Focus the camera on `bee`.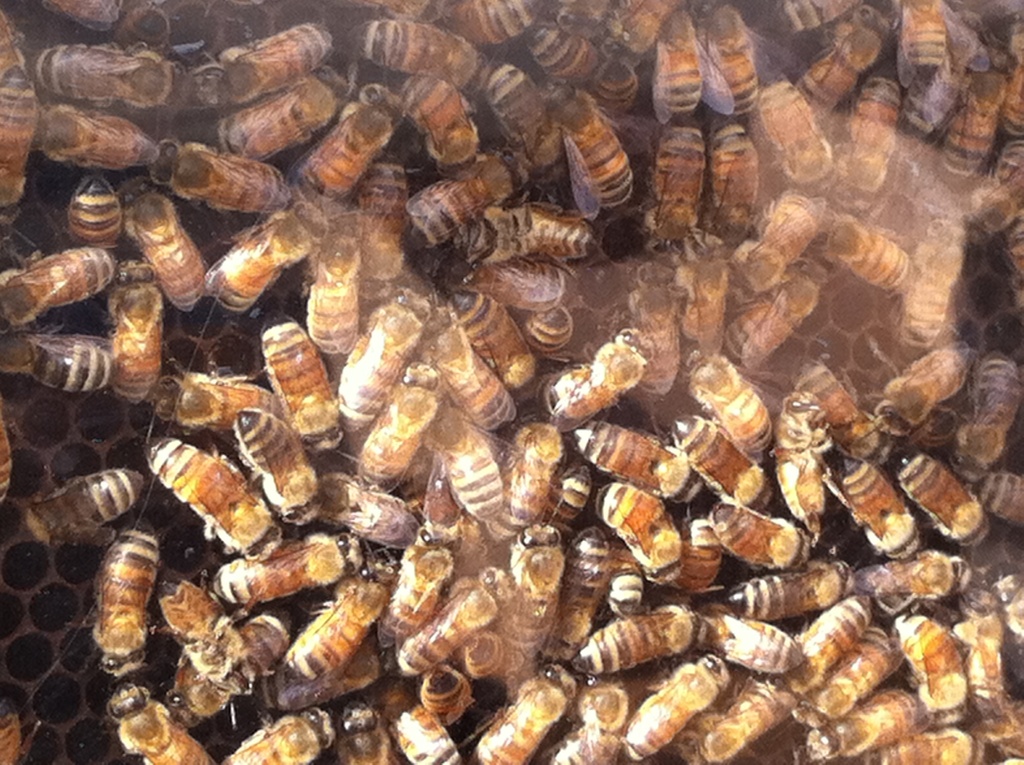
Focus region: (left=897, top=608, right=975, bottom=739).
